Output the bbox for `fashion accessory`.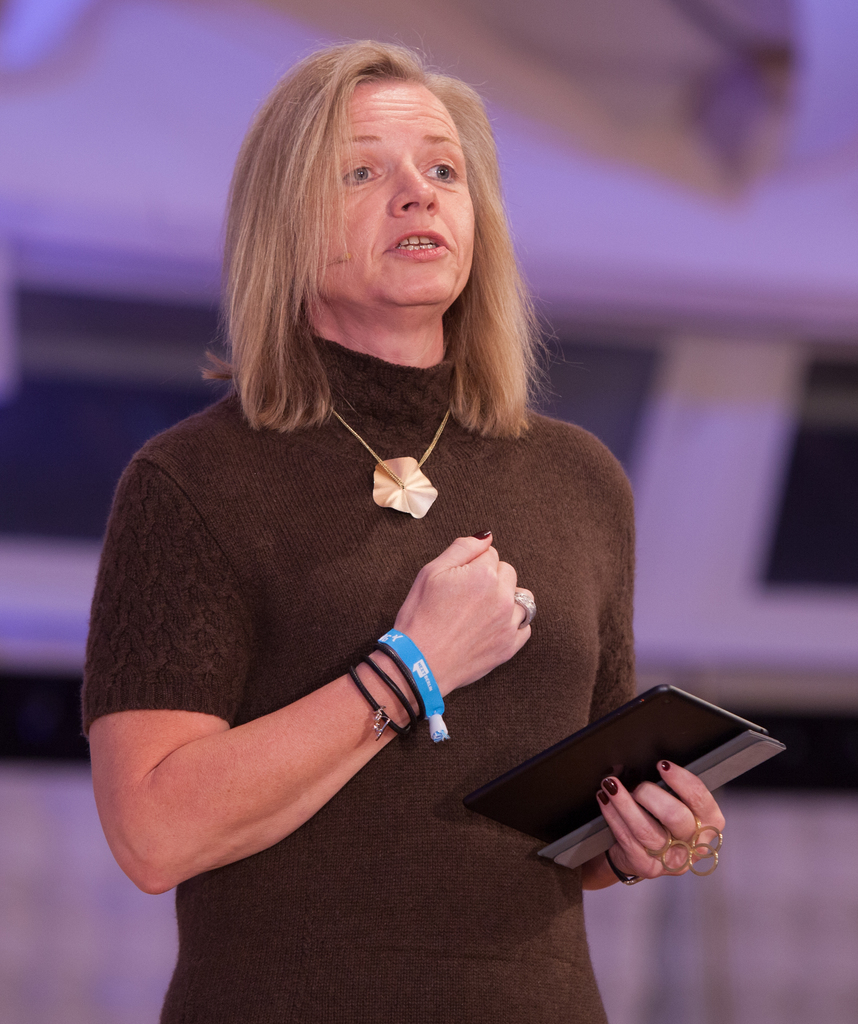
detection(373, 629, 452, 743).
